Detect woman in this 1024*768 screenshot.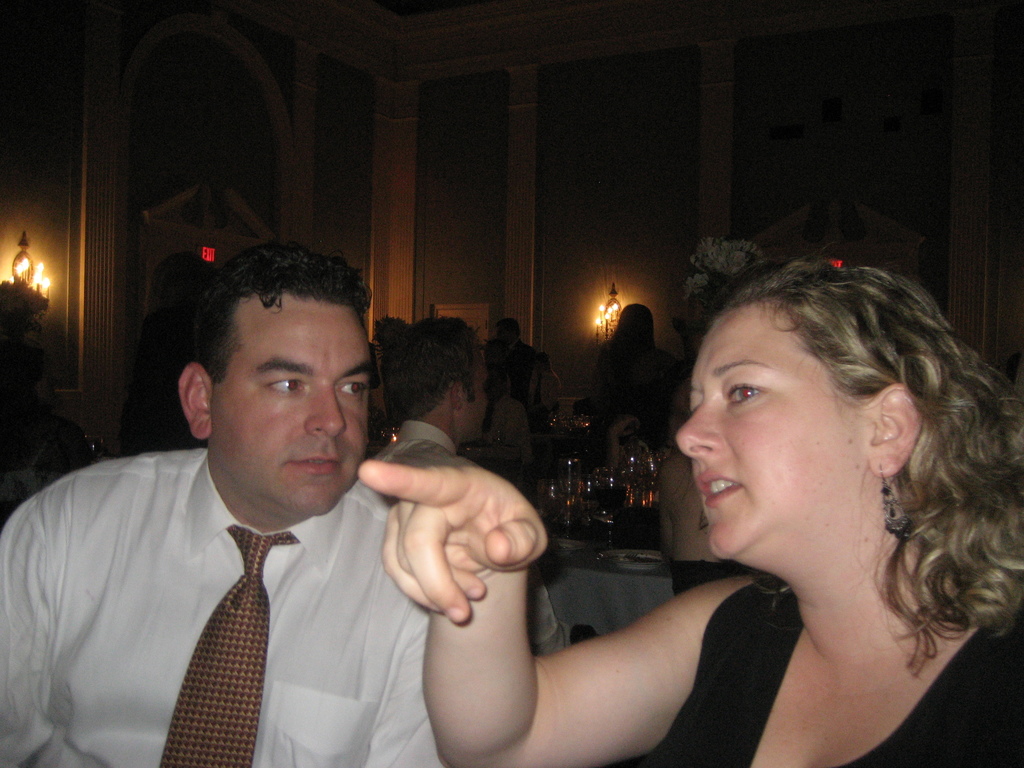
Detection: [left=589, top=296, right=671, bottom=404].
